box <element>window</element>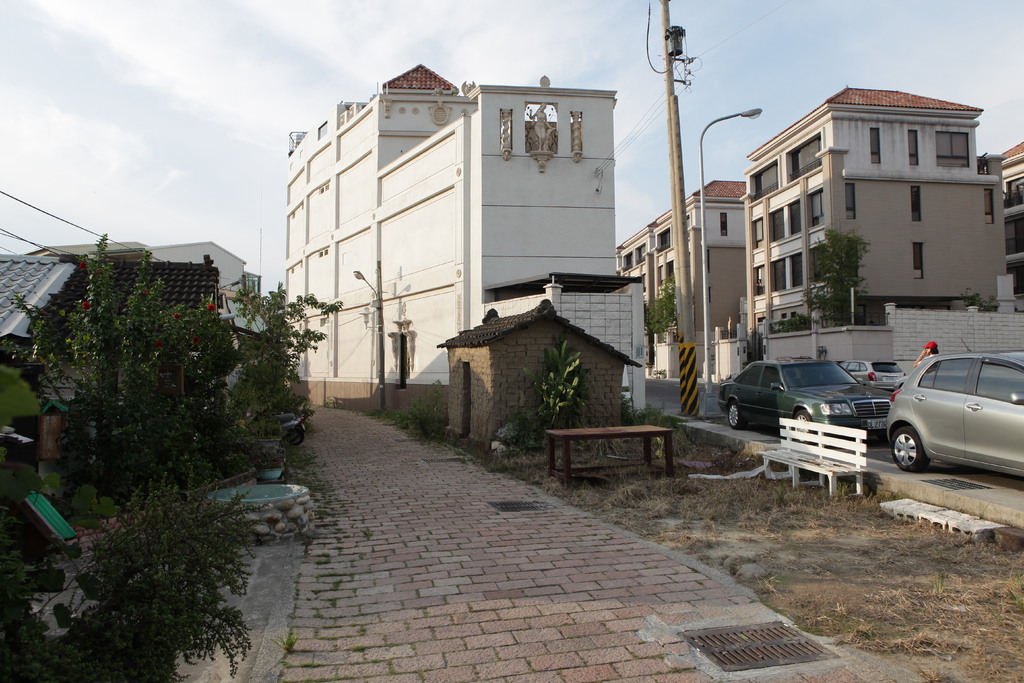
1009:259:1023:293
